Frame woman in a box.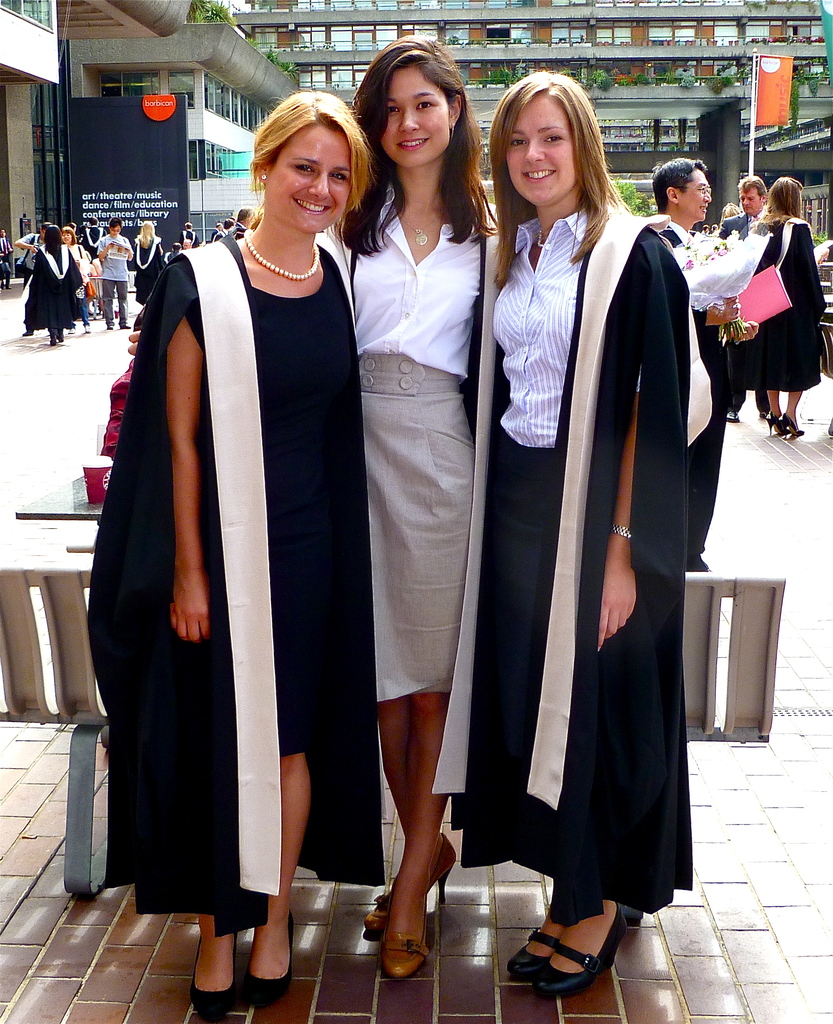
738:170:827:442.
